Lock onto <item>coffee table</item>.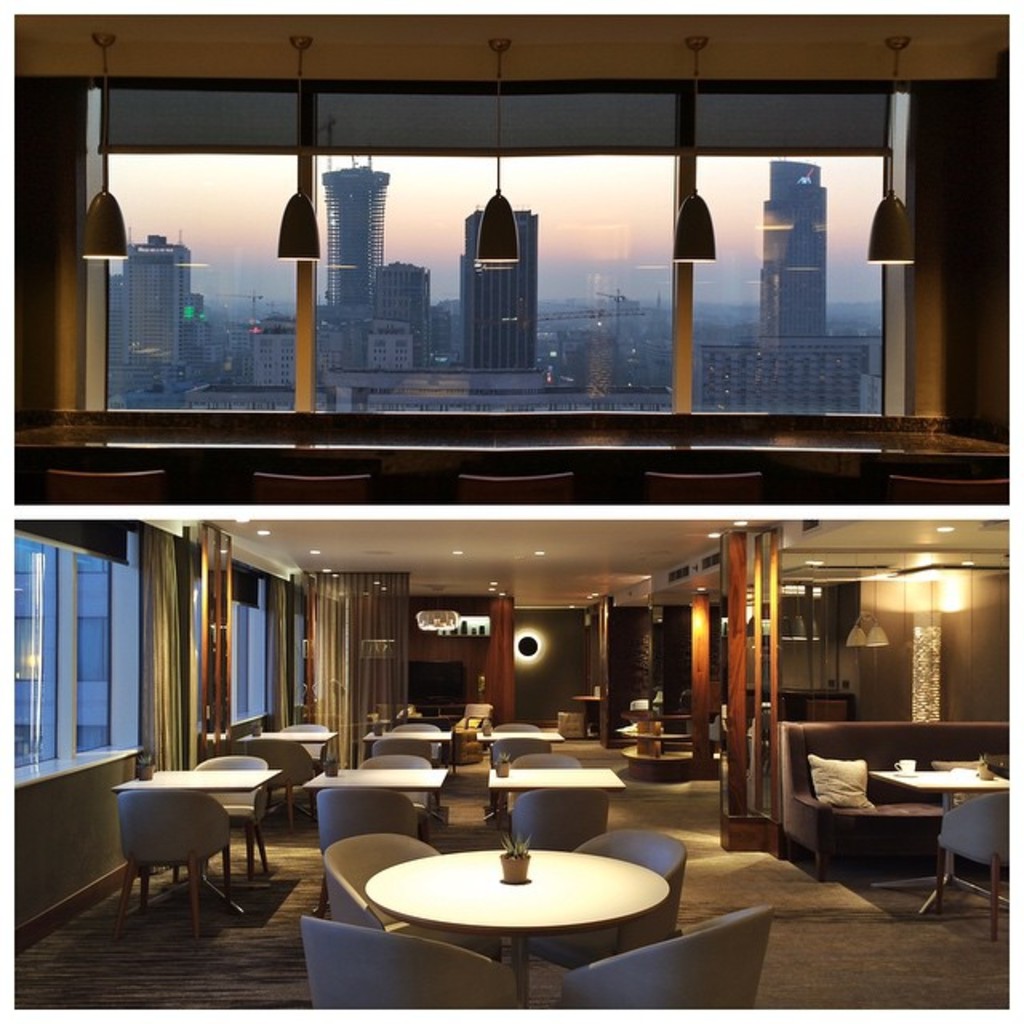
Locked: select_region(234, 726, 341, 774).
